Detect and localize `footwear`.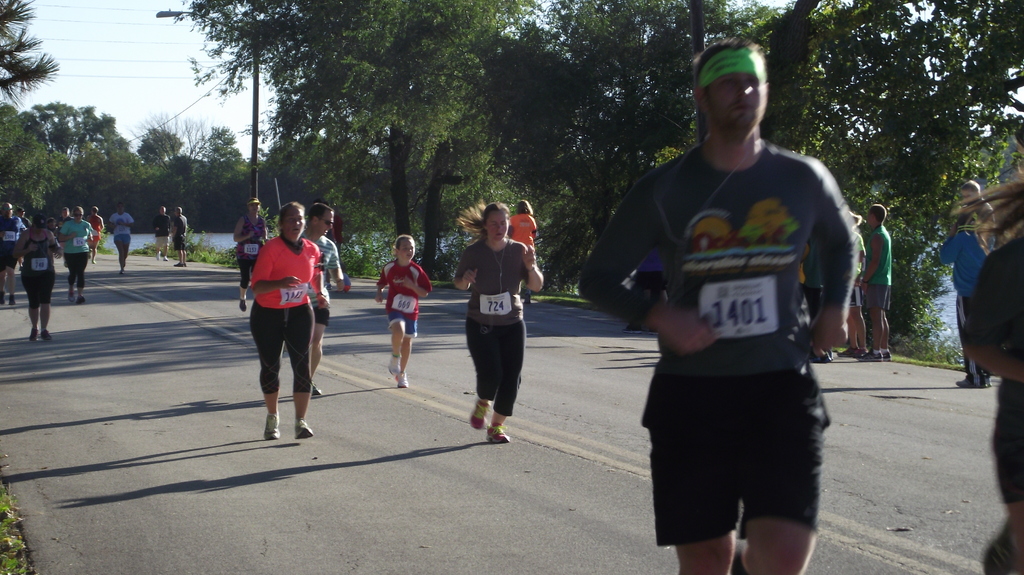
Localized at box=[1, 294, 6, 308].
